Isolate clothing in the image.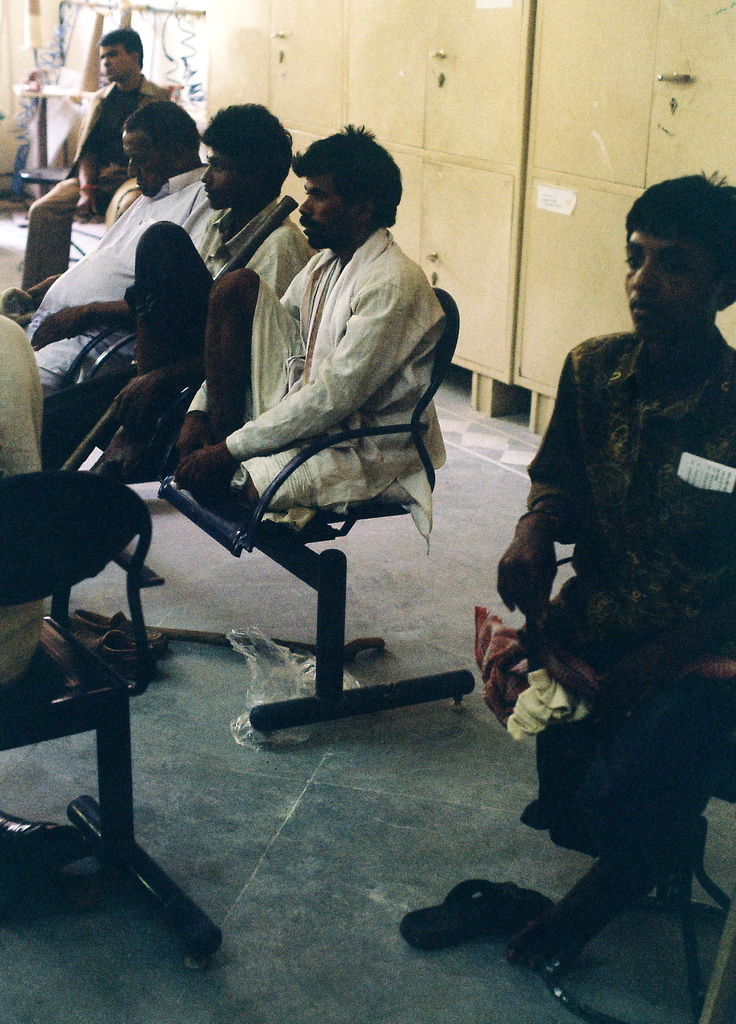
Isolated region: select_region(6, 170, 225, 375).
